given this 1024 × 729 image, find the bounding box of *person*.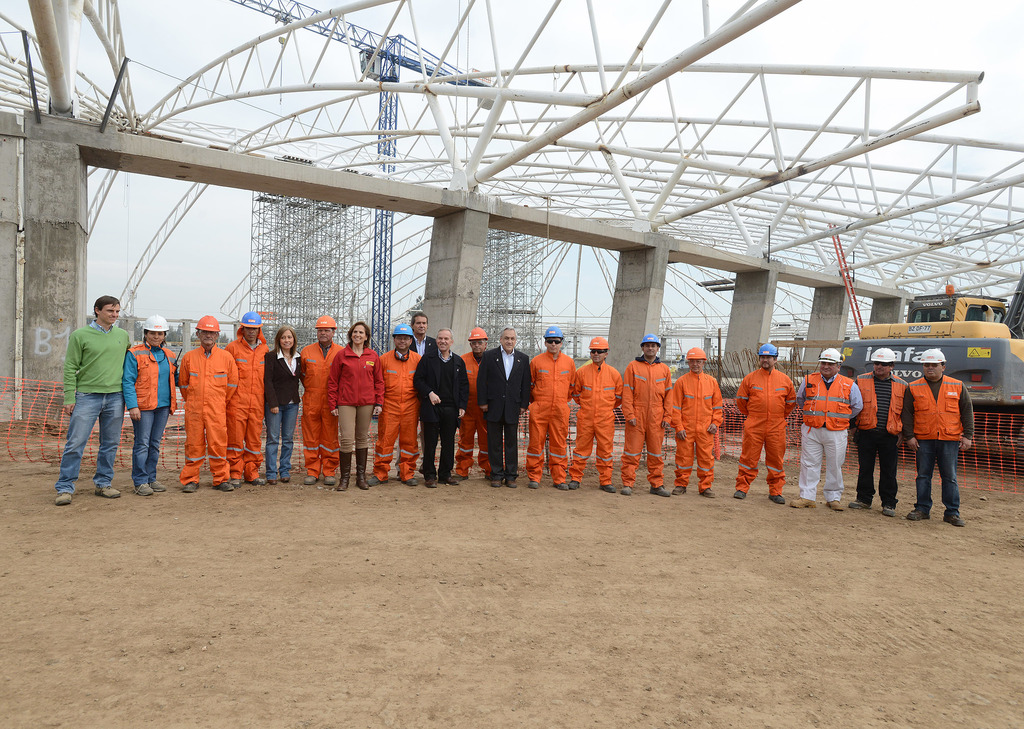
left=460, top=329, right=488, bottom=483.
